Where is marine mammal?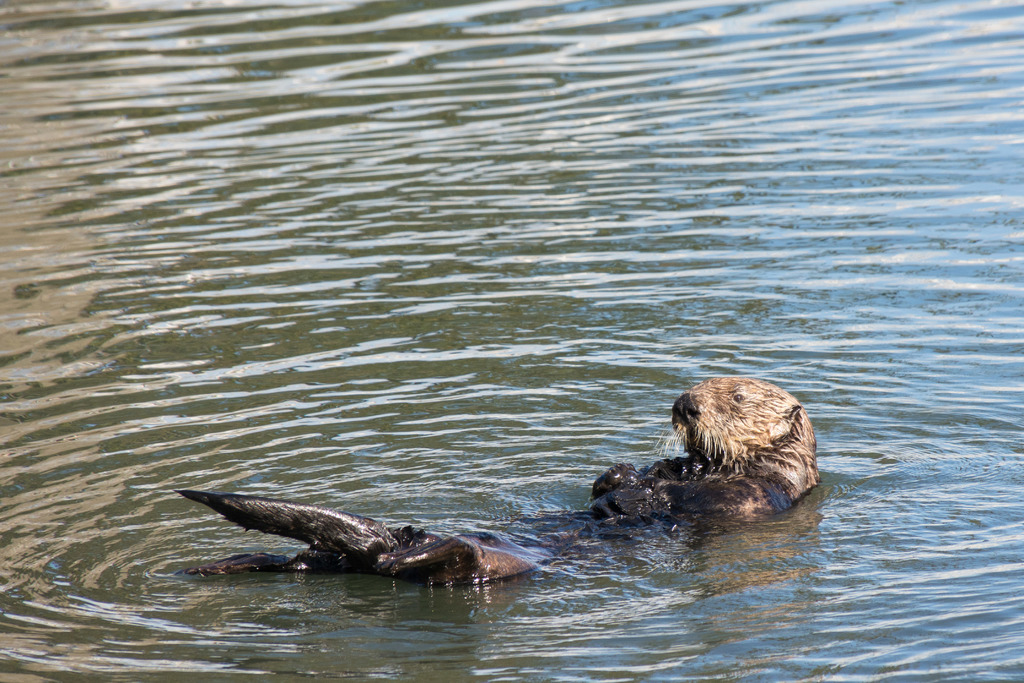
(172, 483, 564, 597).
